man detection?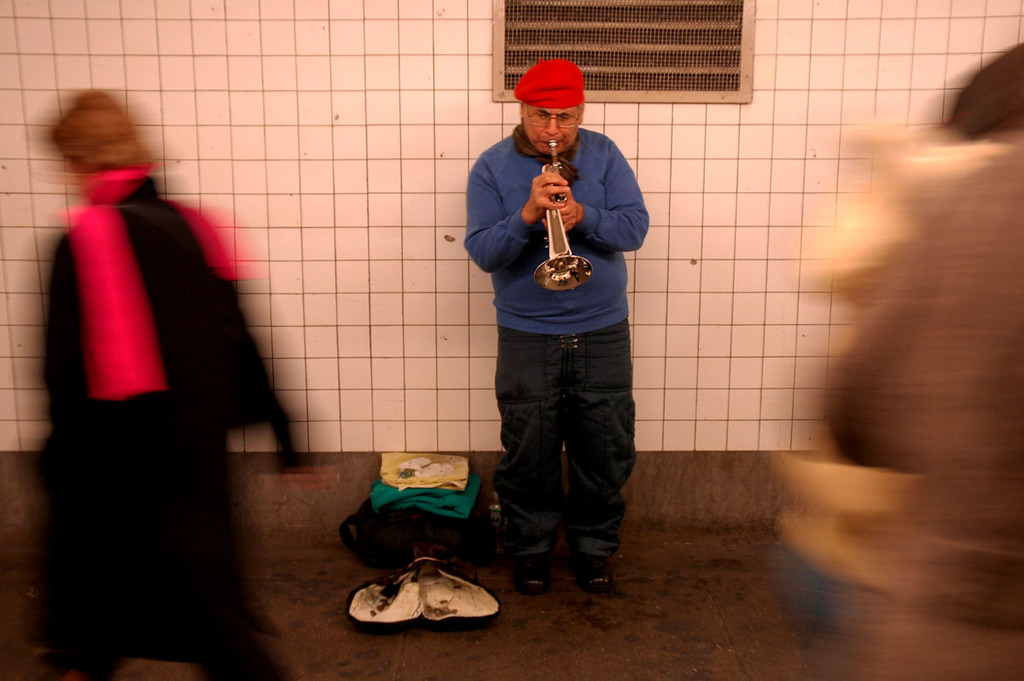
(465, 65, 658, 612)
